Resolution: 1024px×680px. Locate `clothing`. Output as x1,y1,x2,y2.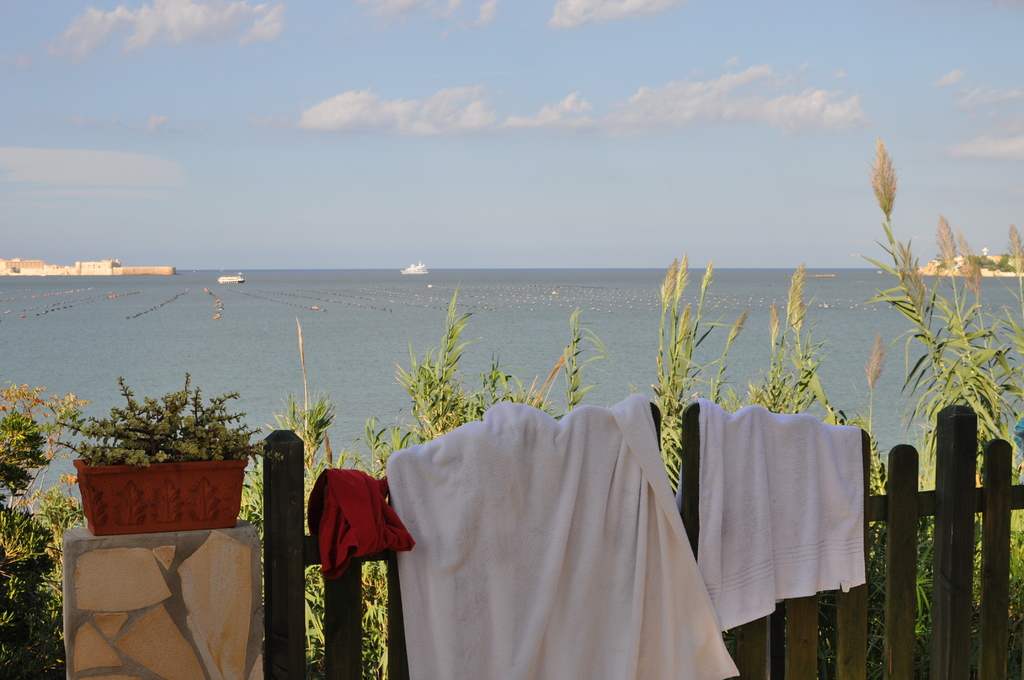
292,462,415,576.
